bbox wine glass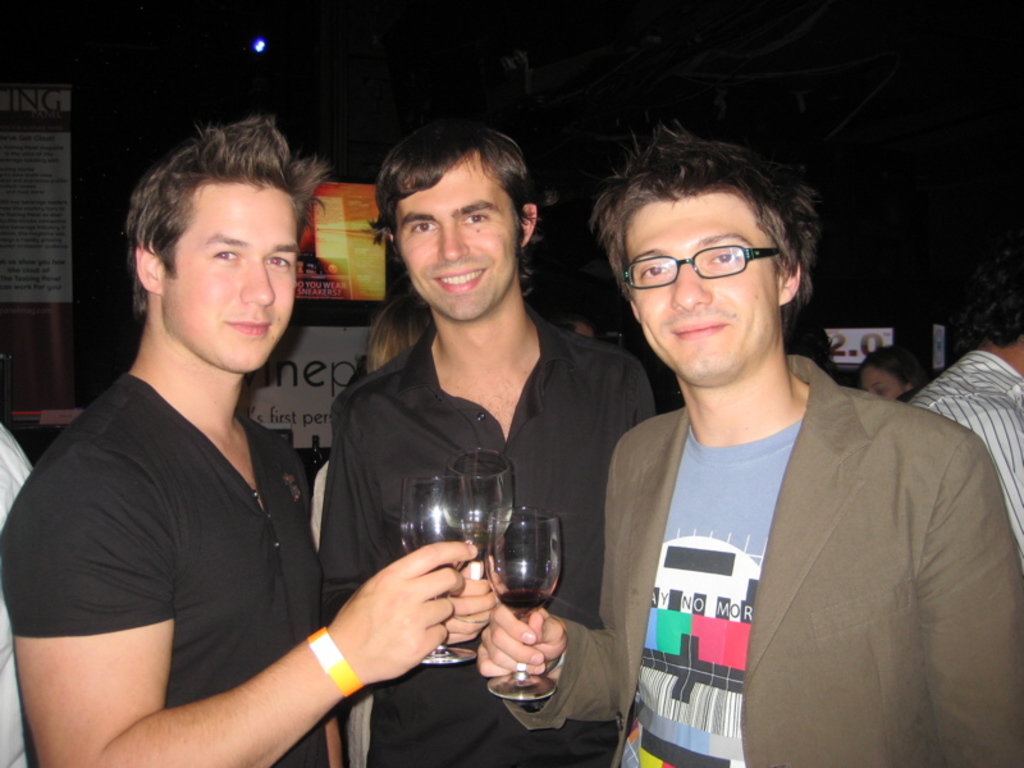
397:471:479:659
